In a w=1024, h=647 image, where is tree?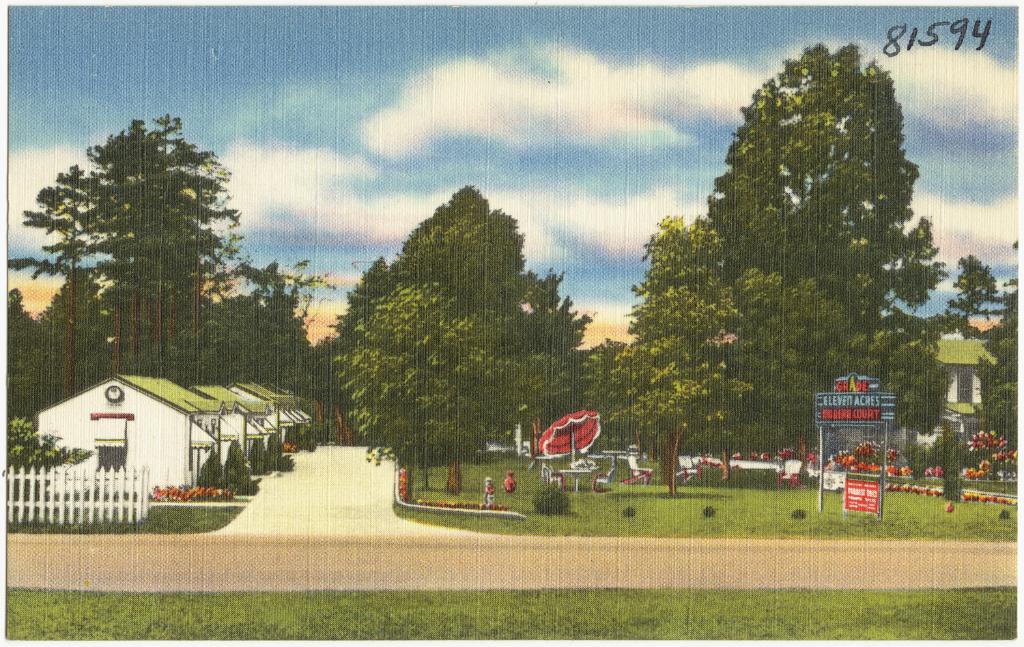
l=6, t=393, r=87, b=480.
